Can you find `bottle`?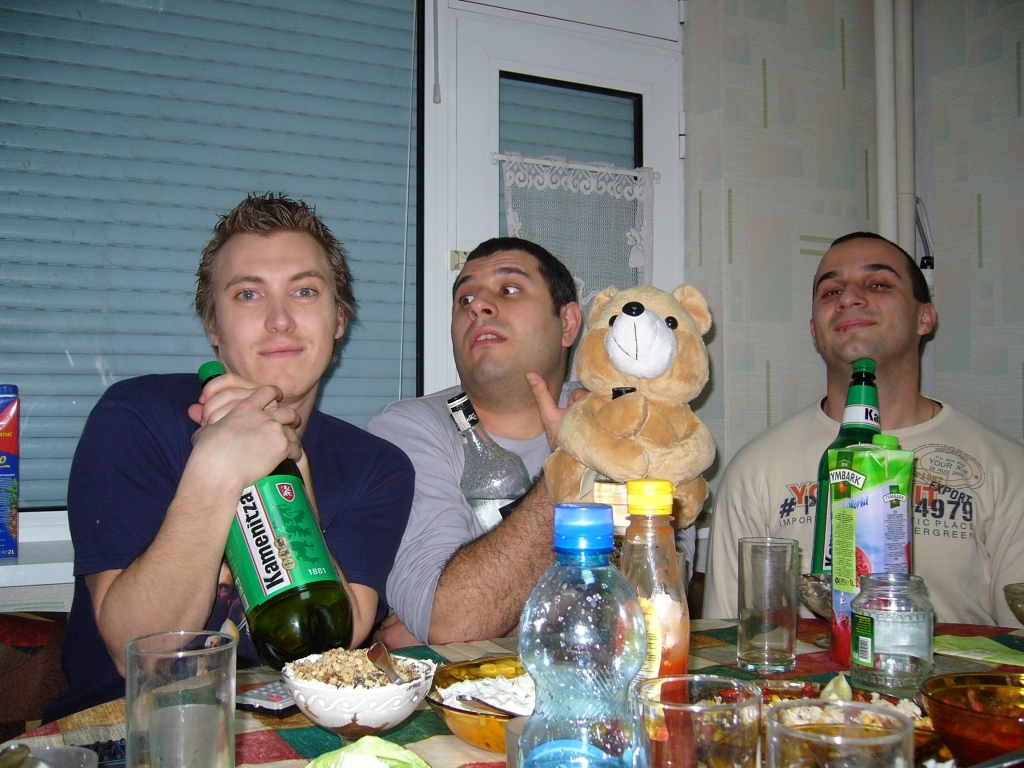
Yes, bounding box: (x1=444, y1=393, x2=529, y2=533).
